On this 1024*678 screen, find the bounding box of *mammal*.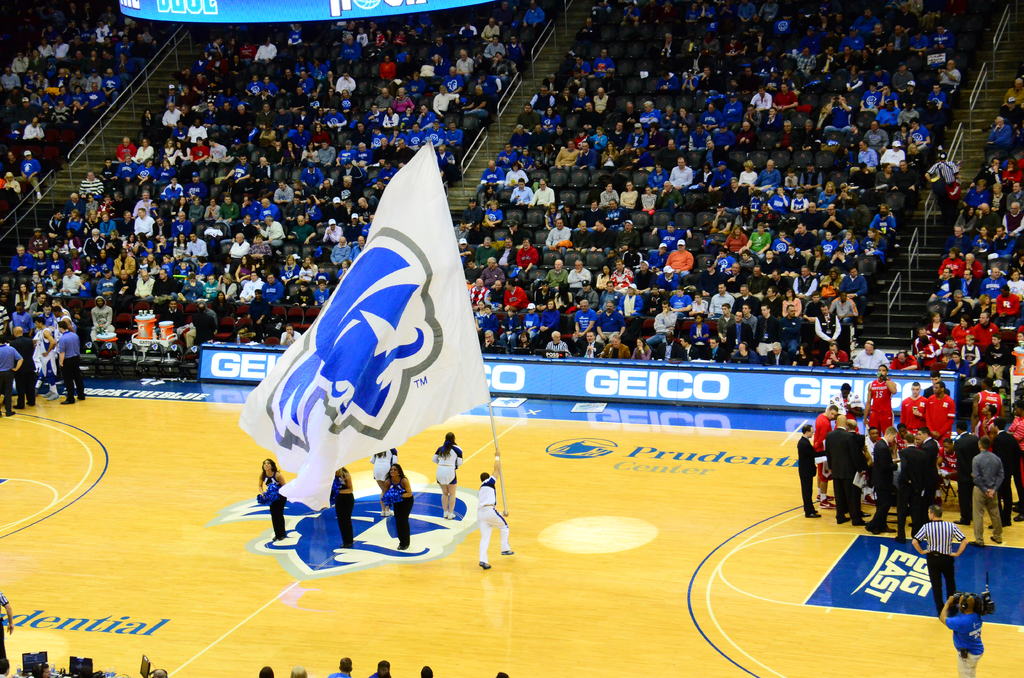
Bounding box: bbox(58, 323, 86, 405).
